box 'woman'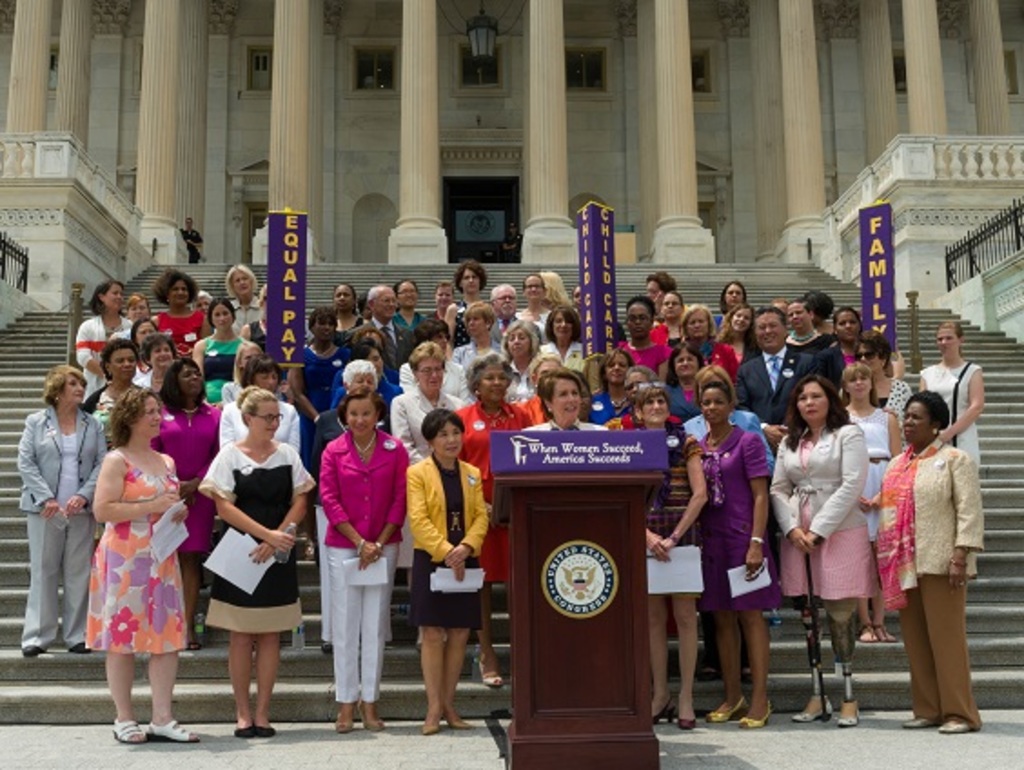
{"left": 450, "top": 298, "right": 510, "bottom": 374}
